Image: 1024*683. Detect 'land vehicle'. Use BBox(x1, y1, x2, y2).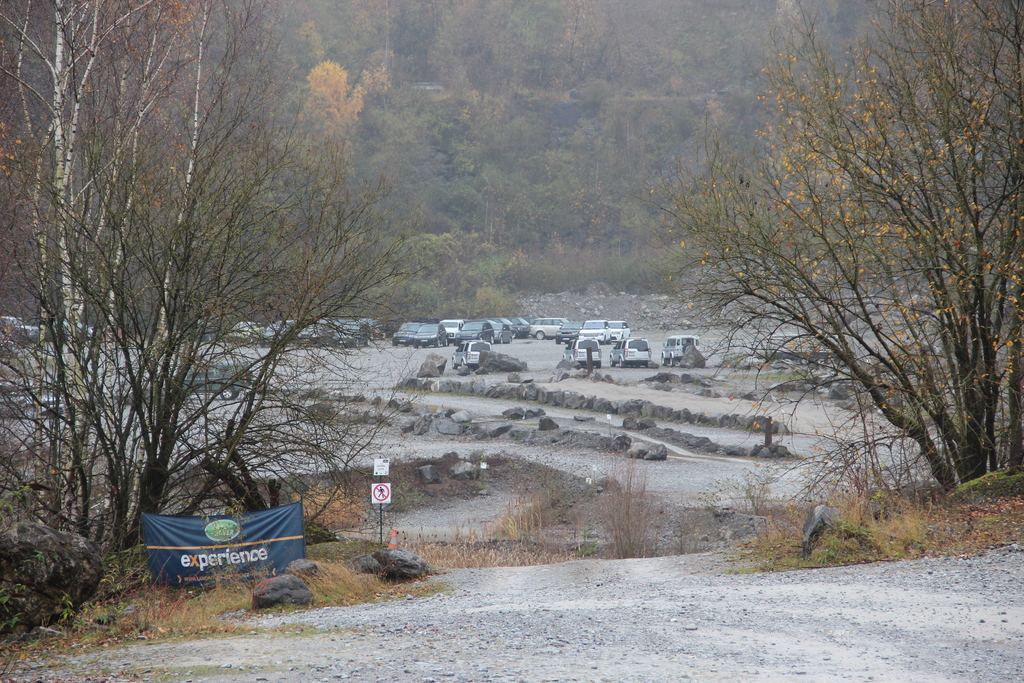
BBox(605, 320, 631, 342).
